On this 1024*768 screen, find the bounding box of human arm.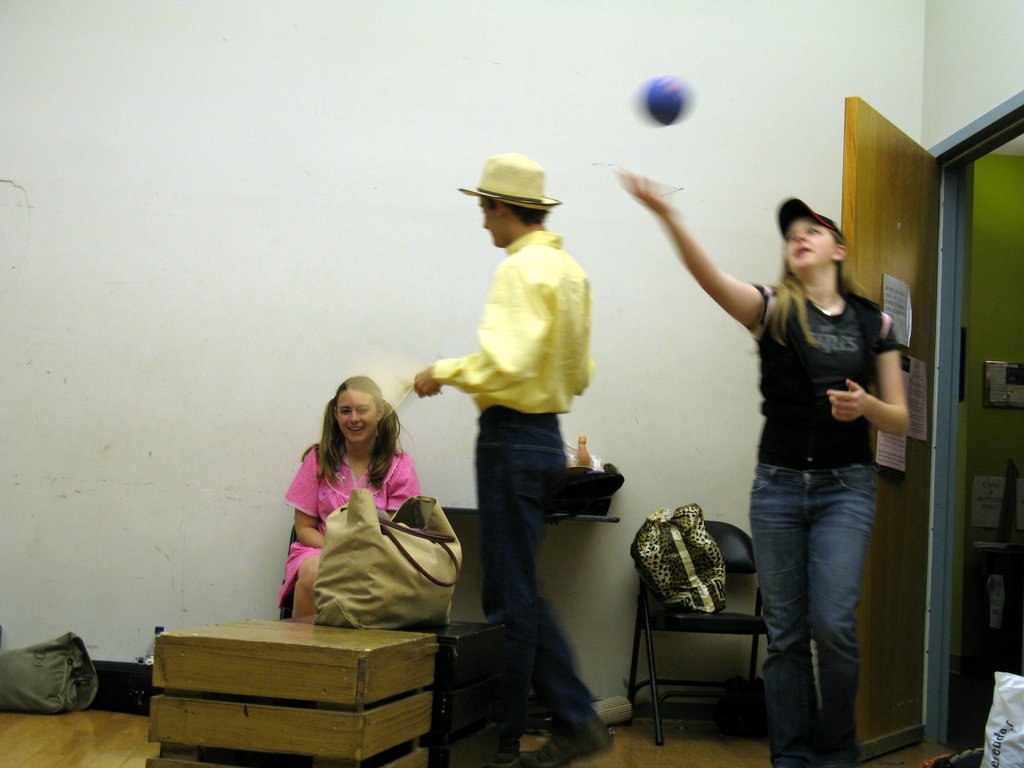
Bounding box: left=280, top=449, right=336, bottom=547.
